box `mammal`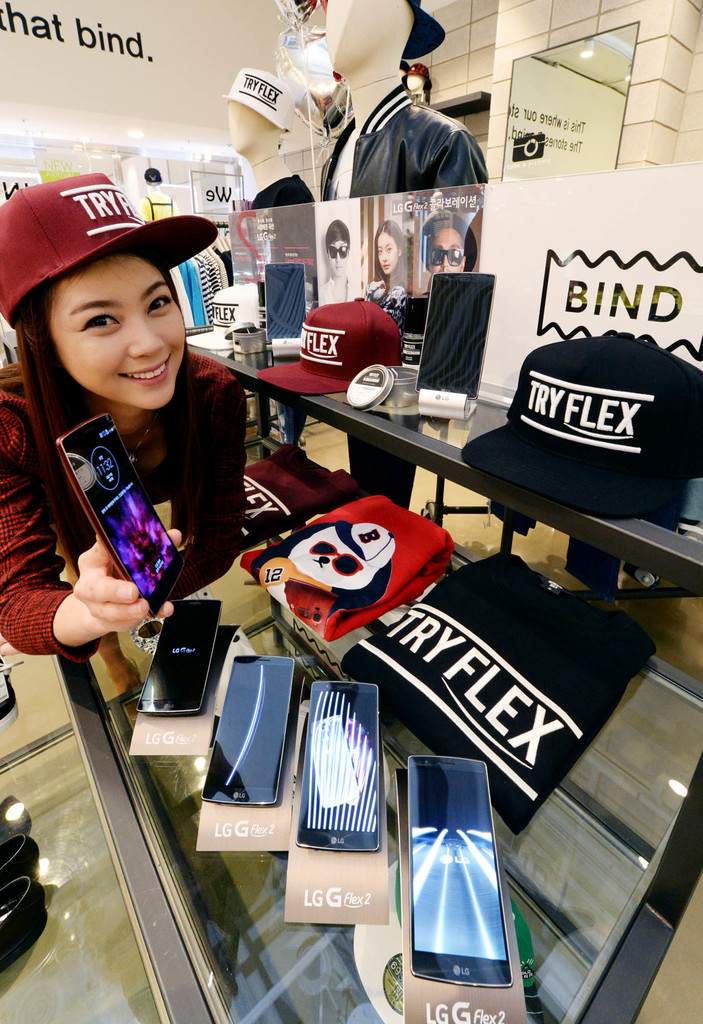
[316, 218, 368, 303]
